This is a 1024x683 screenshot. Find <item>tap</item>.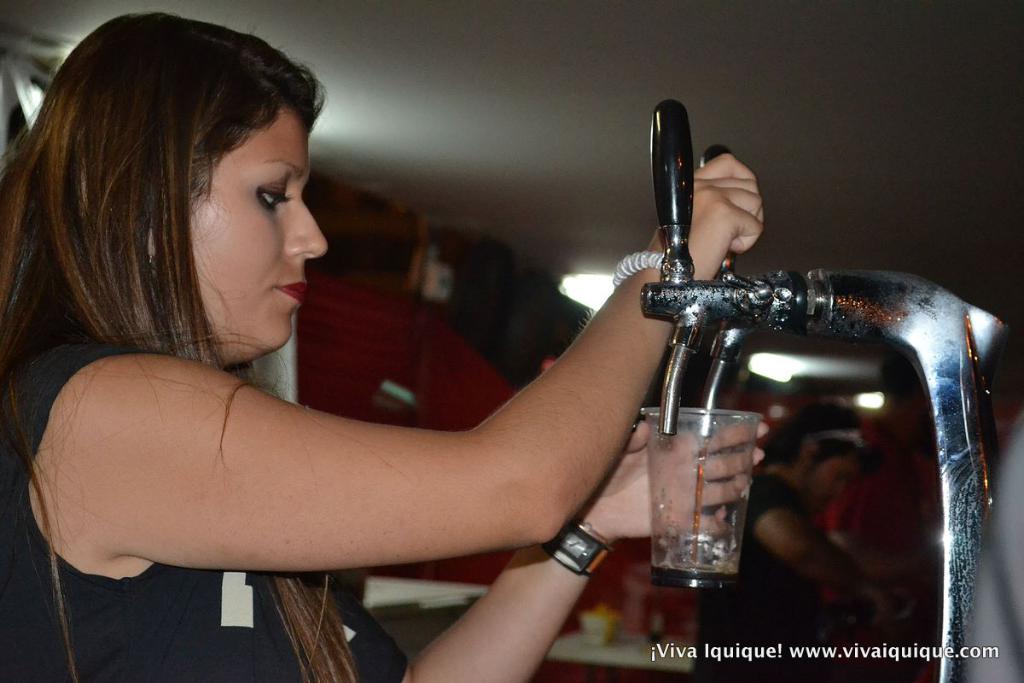
Bounding box: crop(626, 101, 1003, 682).
